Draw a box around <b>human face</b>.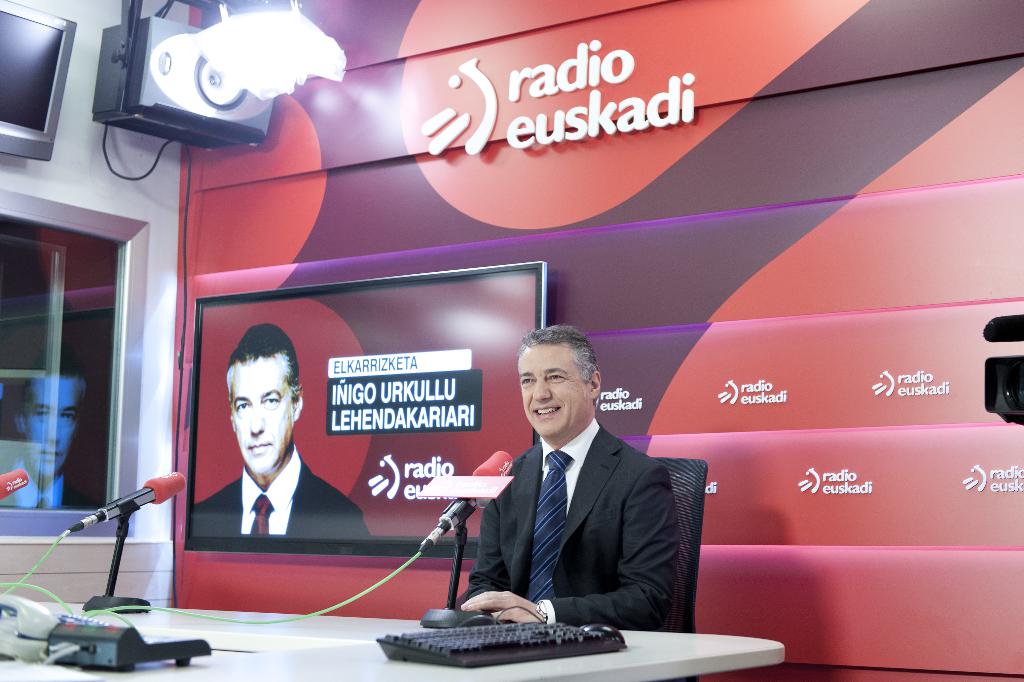
<bbox>521, 348, 587, 434</bbox>.
